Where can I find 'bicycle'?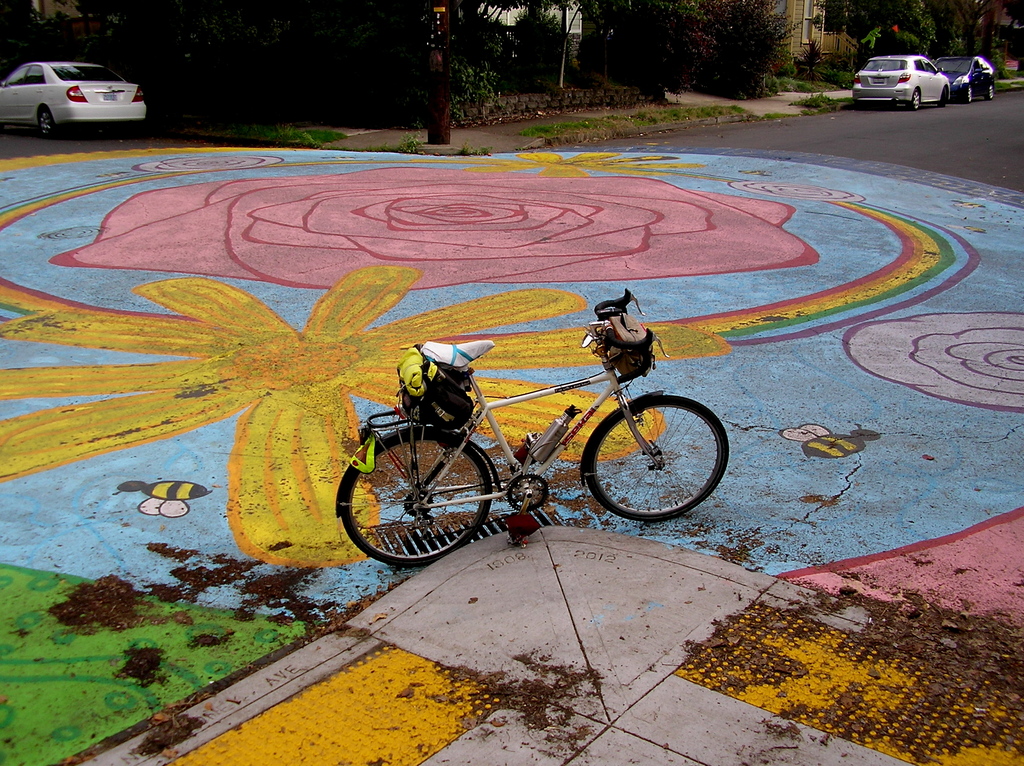
You can find it at detection(346, 299, 721, 554).
